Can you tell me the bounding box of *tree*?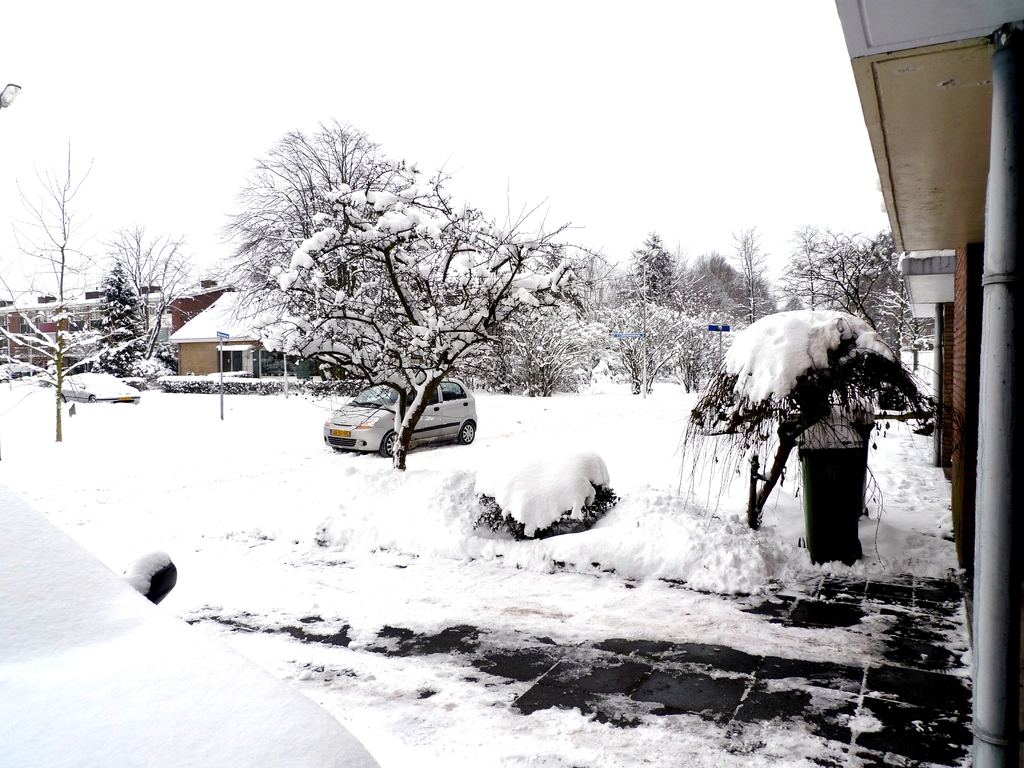
[117, 216, 212, 377].
